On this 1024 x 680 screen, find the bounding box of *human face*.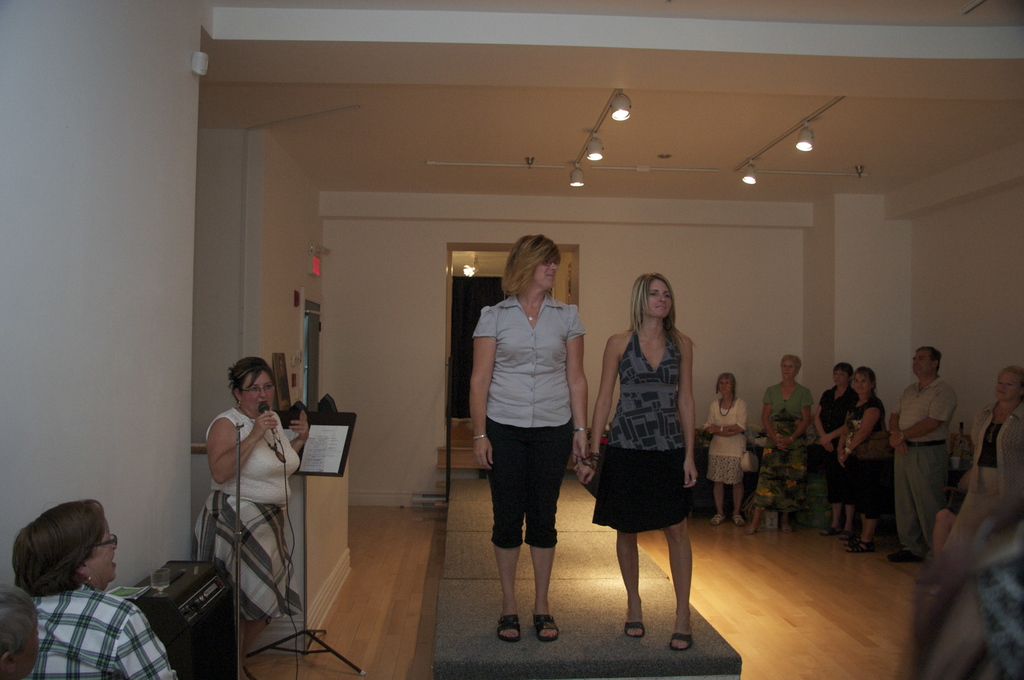
Bounding box: [left=532, top=254, right=557, bottom=285].
